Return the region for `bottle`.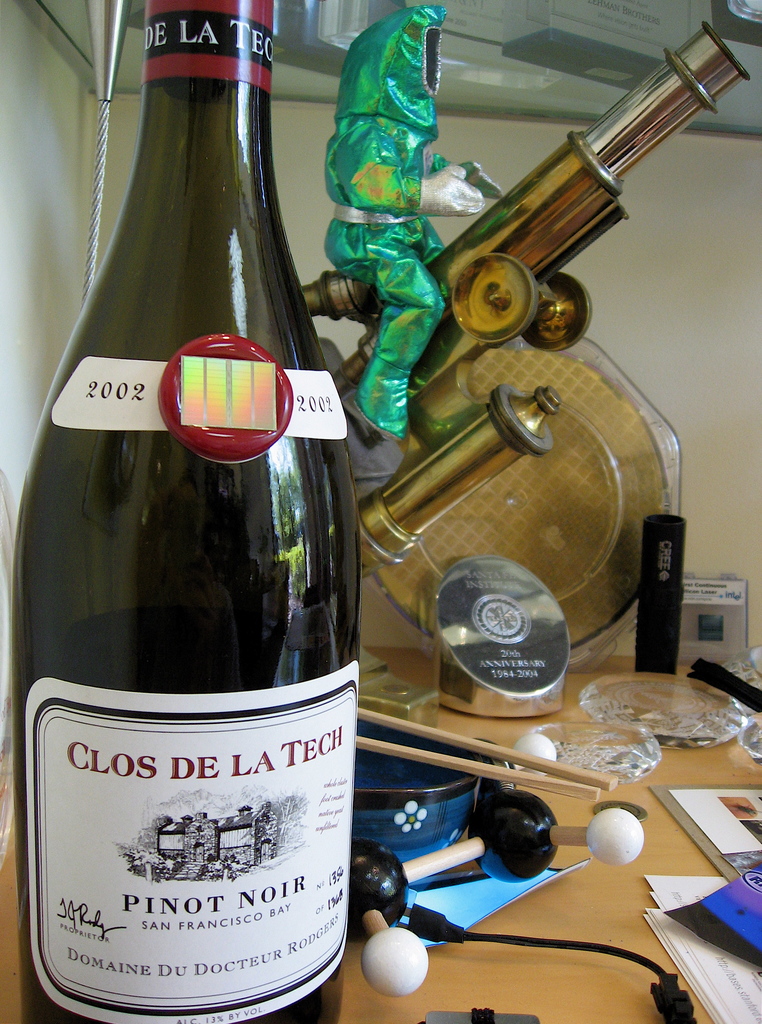
BBox(12, 0, 363, 1023).
